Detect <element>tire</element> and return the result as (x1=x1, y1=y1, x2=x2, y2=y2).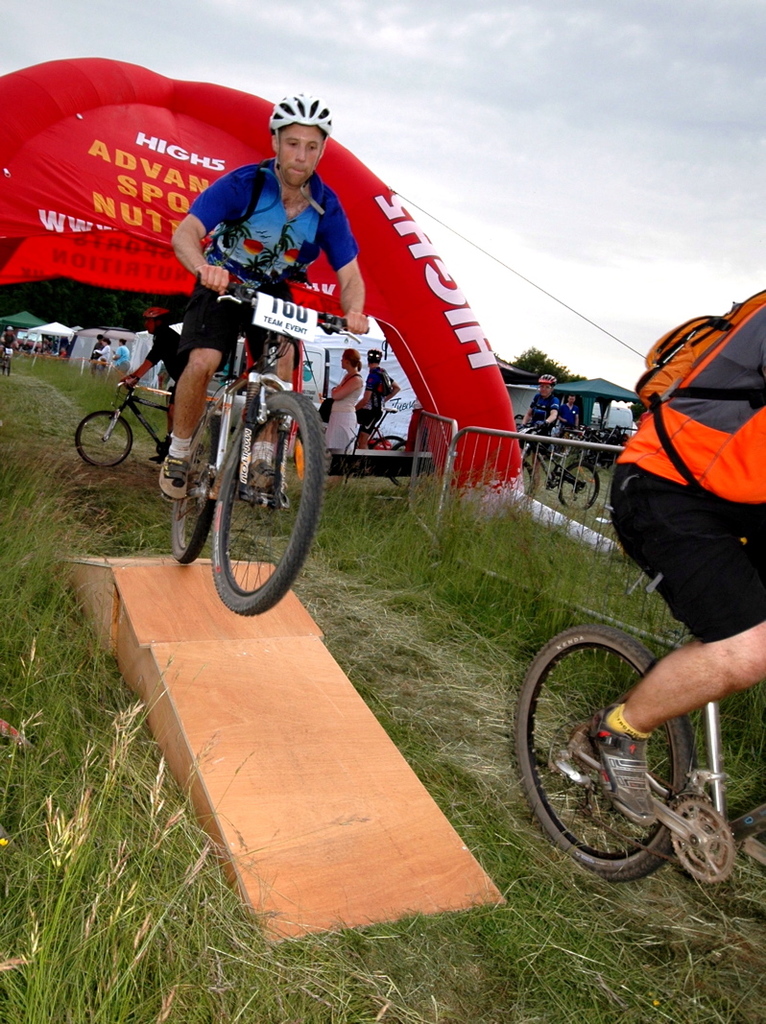
(x1=562, y1=462, x2=600, y2=506).
